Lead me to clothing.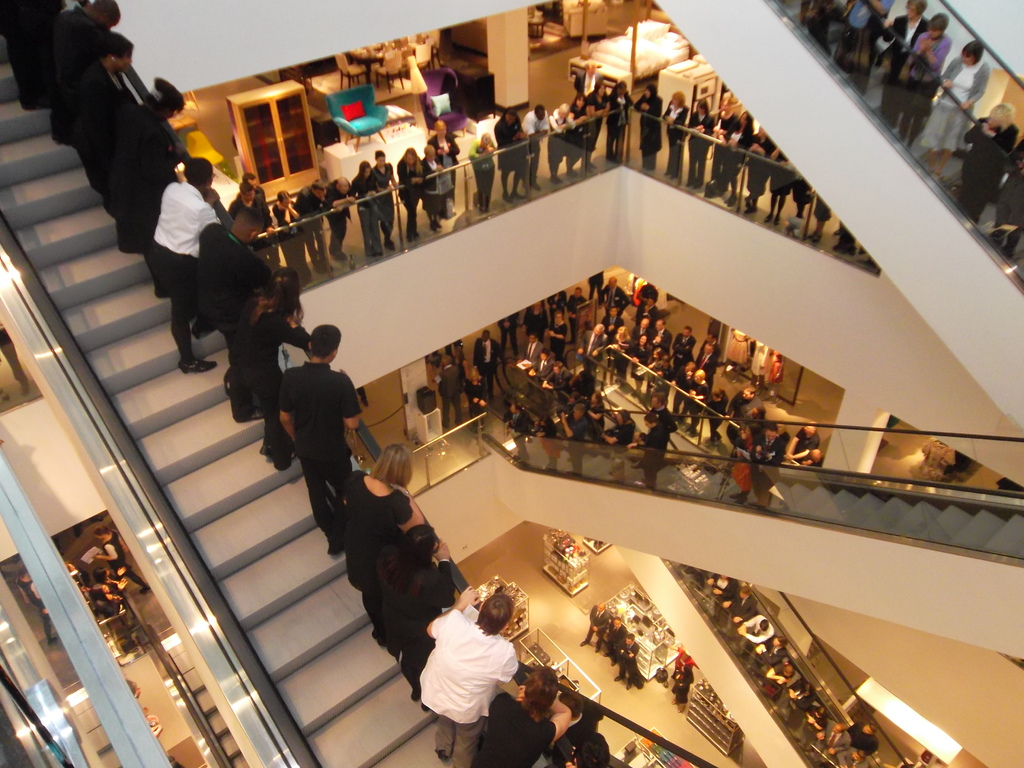
Lead to [352, 168, 385, 253].
